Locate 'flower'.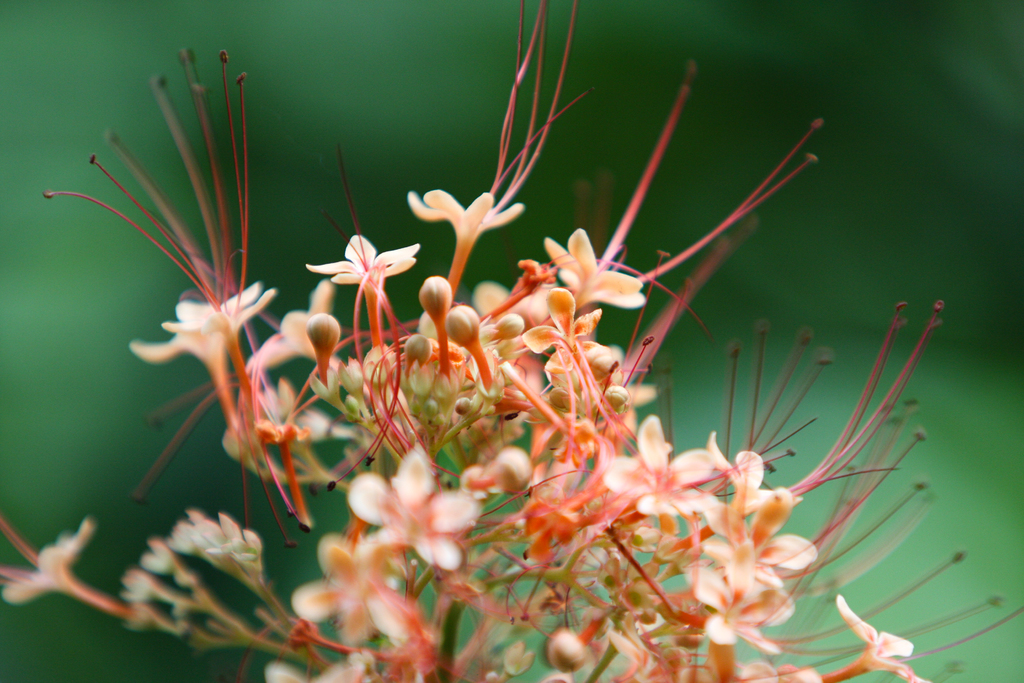
Bounding box: region(311, 220, 404, 307).
